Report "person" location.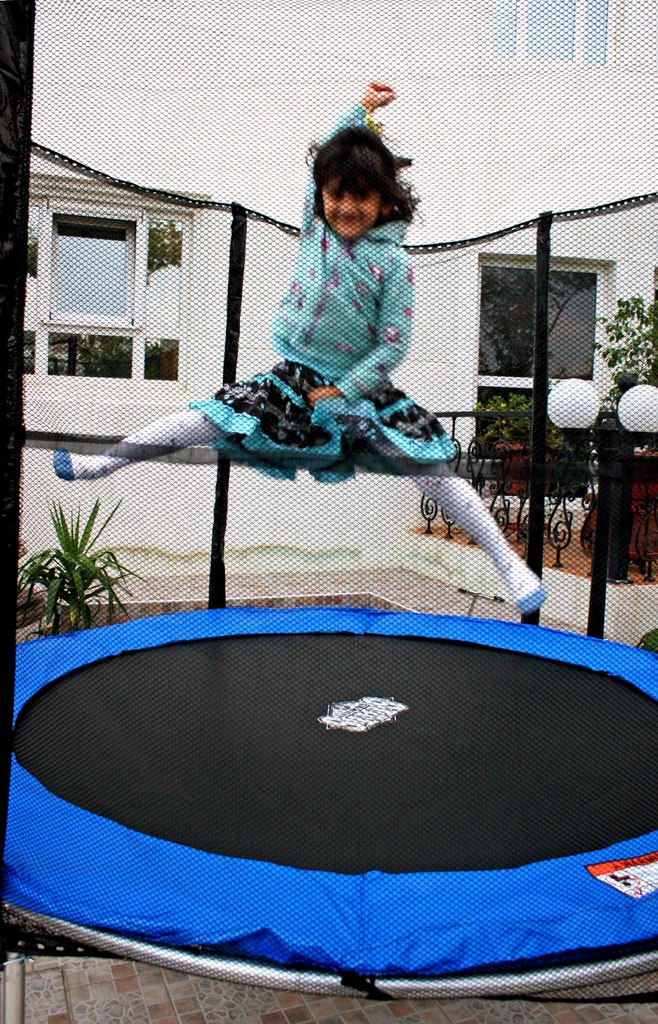
Report: Rect(42, 77, 528, 616).
